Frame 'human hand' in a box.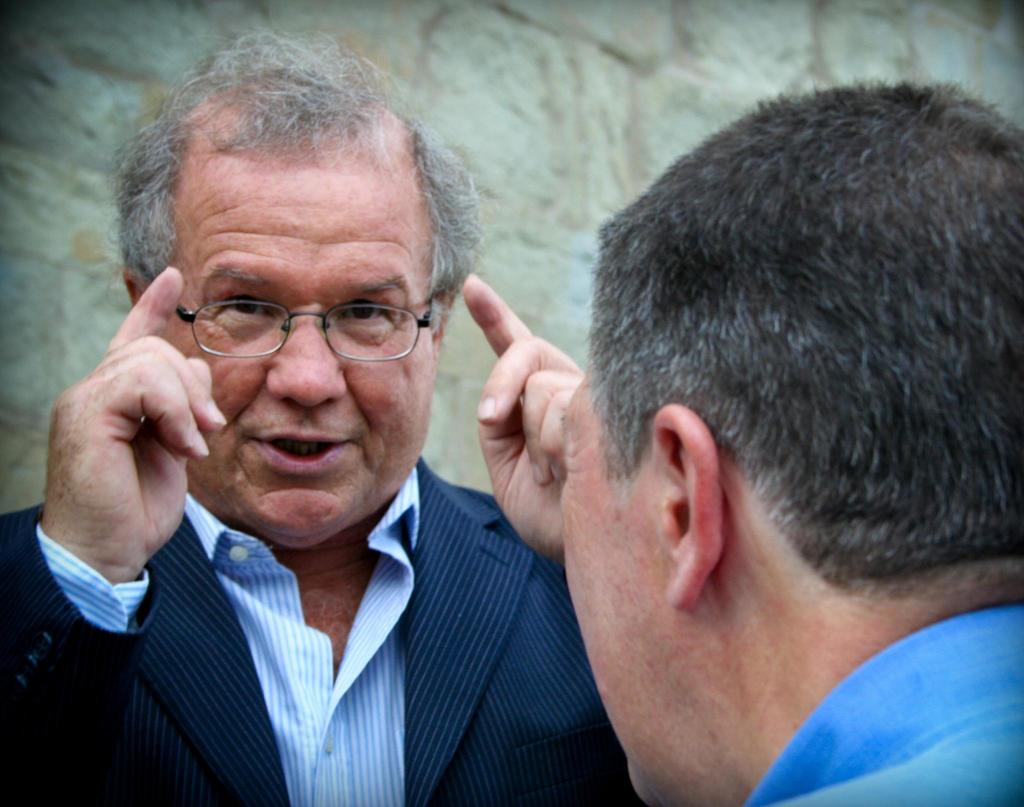
bbox=(474, 287, 618, 564).
